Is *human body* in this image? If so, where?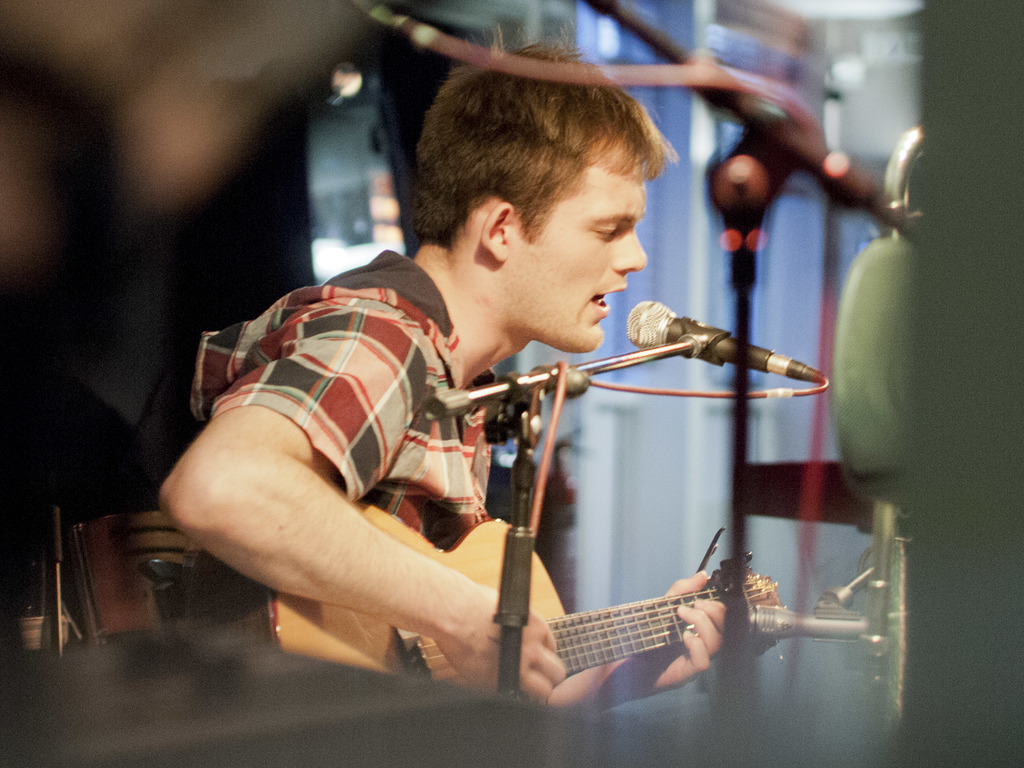
Yes, at (225, 125, 709, 727).
